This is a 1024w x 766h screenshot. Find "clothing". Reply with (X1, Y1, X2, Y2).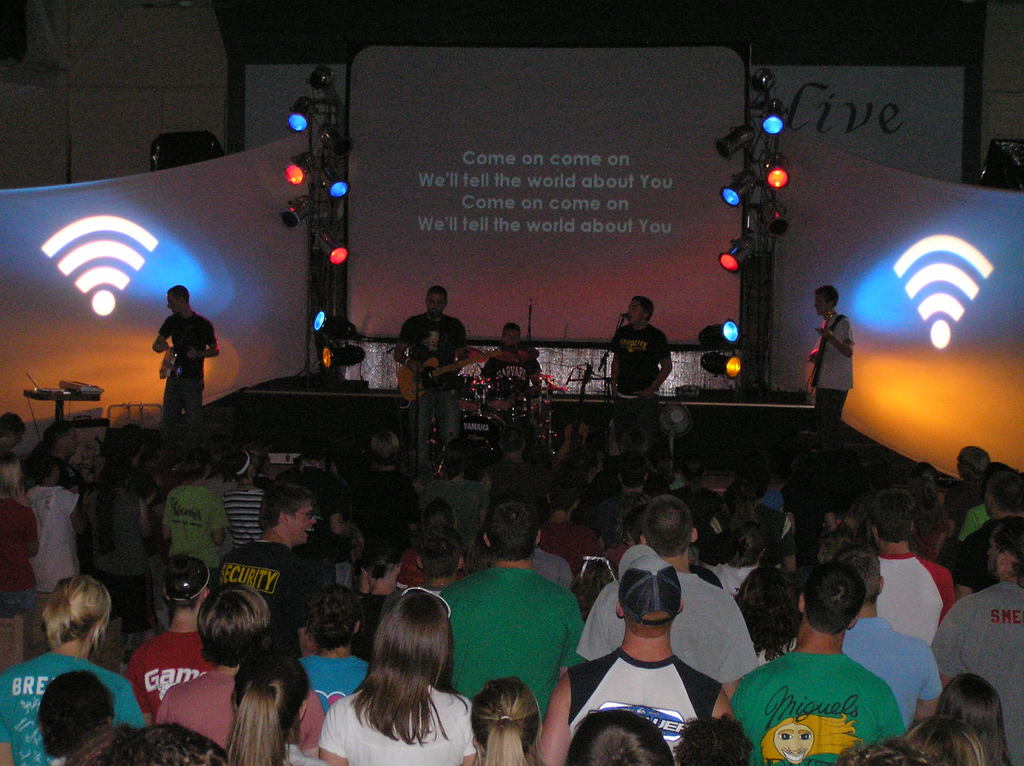
(477, 343, 536, 416).
